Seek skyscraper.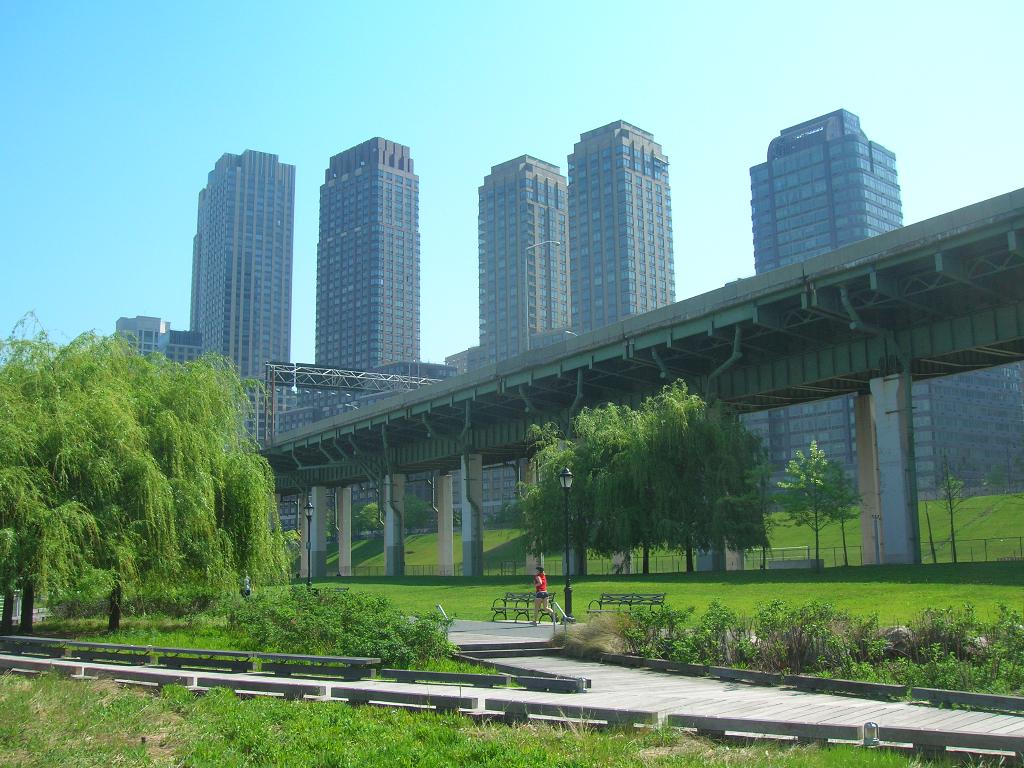
(317,135,420,371).
